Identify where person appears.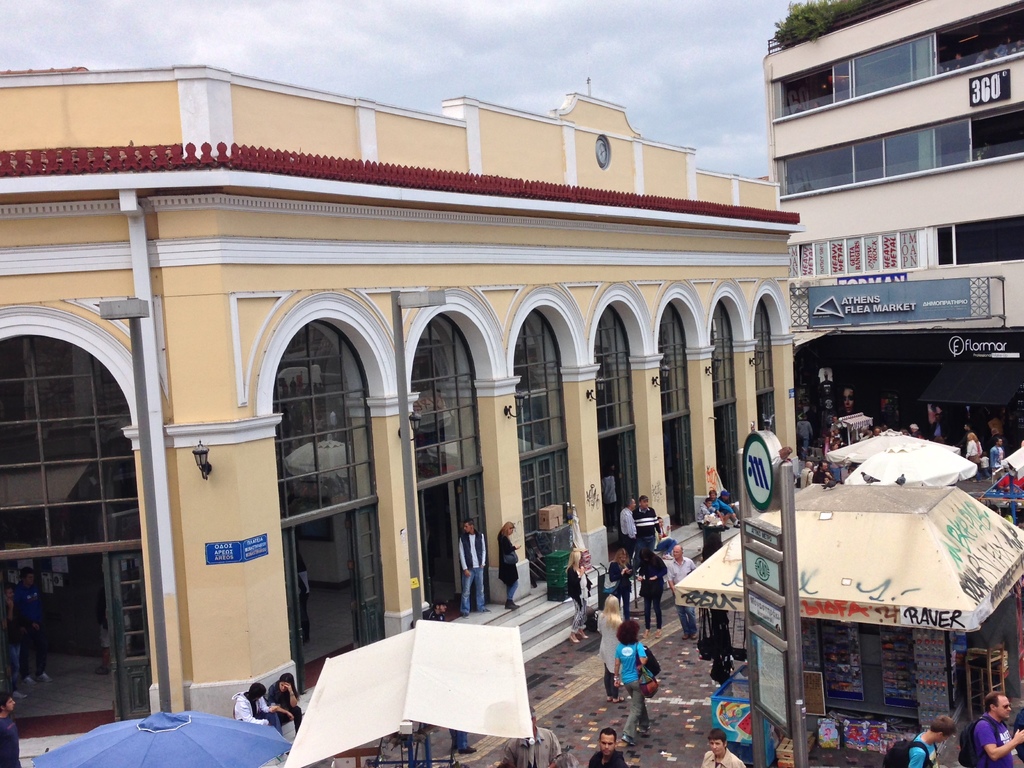
Appears at 965 429 979 466.
